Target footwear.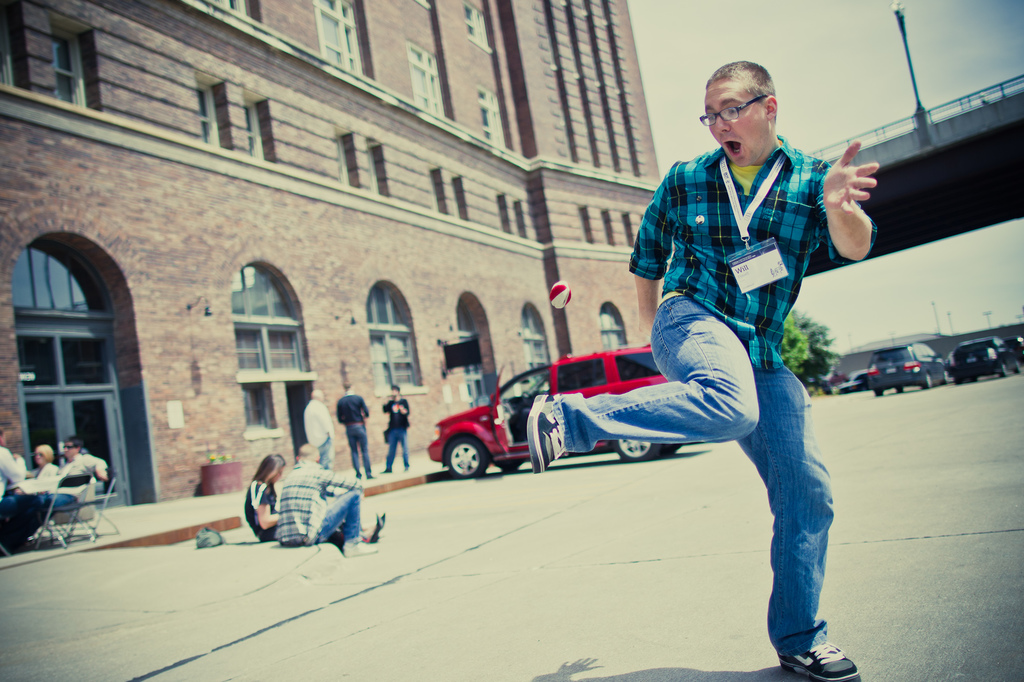
Target region: rect(341, 541, 379, 562).
